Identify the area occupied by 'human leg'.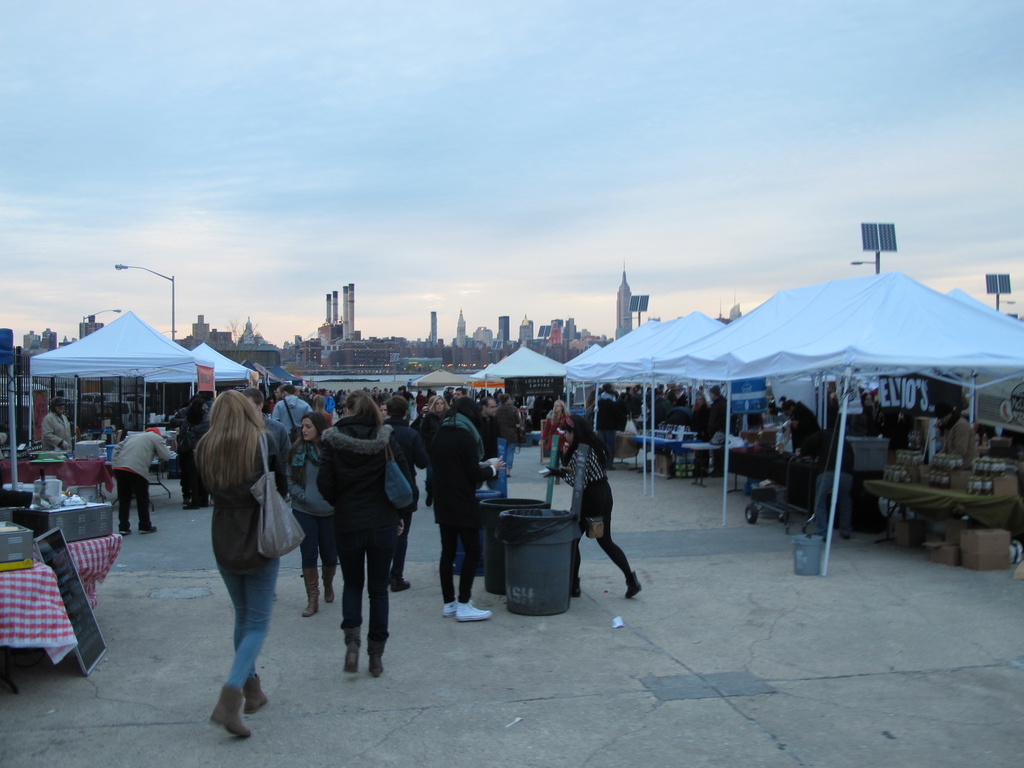
Area: [x1=134, y1=473, x2=157, y2=535].
